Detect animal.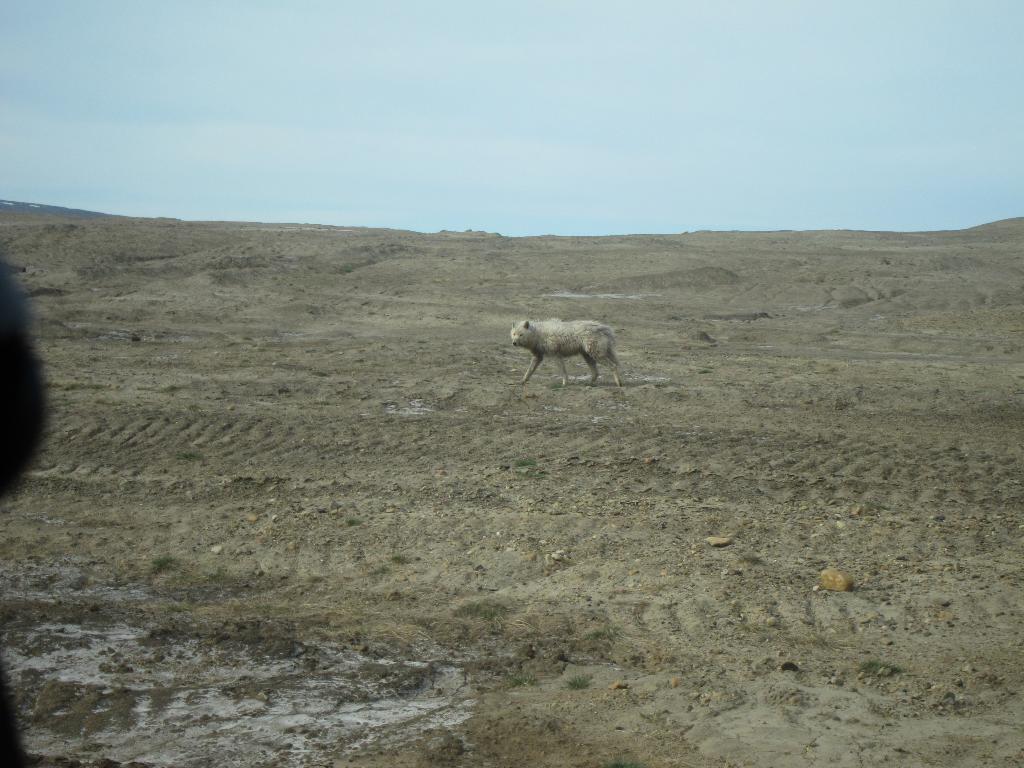
Detected at left=513, top=318, right=620, bottom=387.
